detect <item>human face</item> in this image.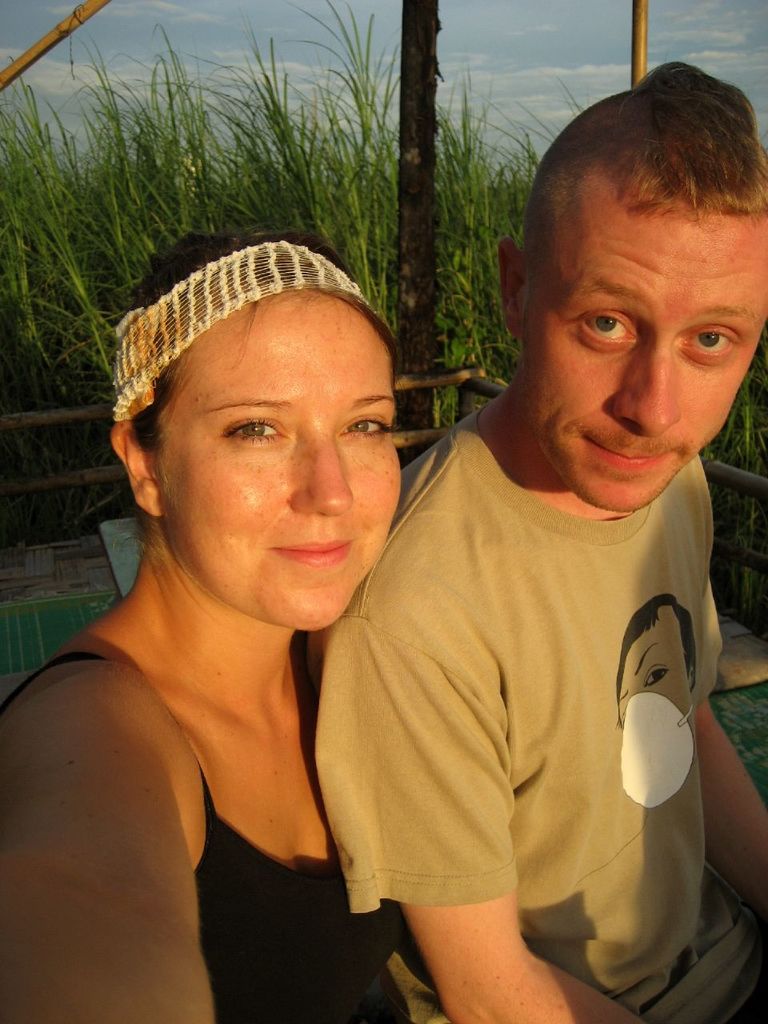
Detection: BBox(172, 304, 405, 635).
